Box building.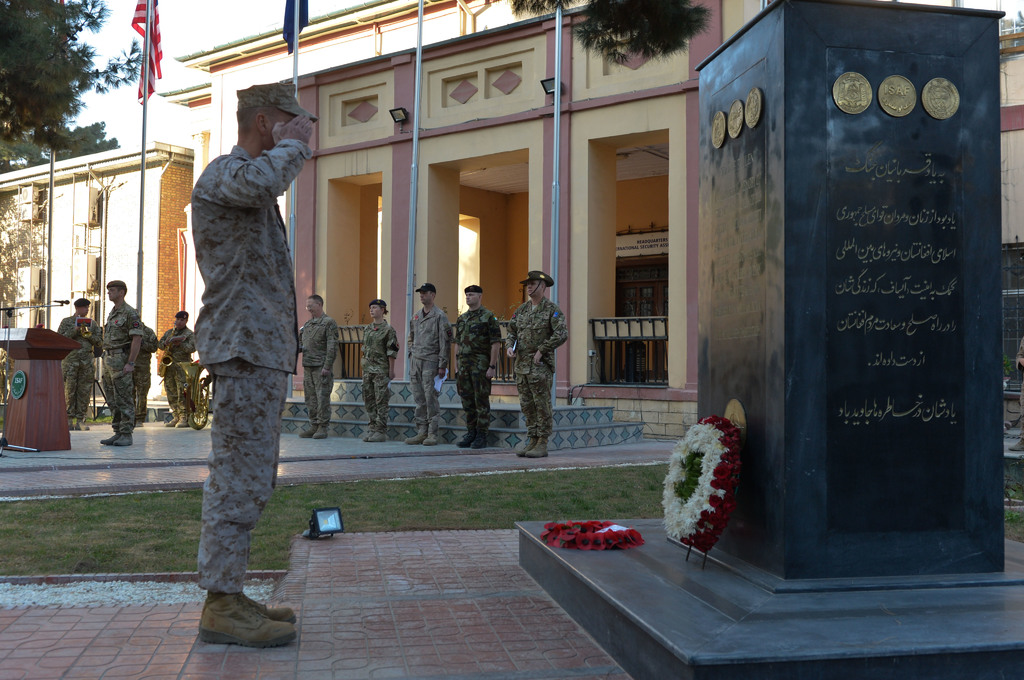
region(995, 13, 1023, 418).
